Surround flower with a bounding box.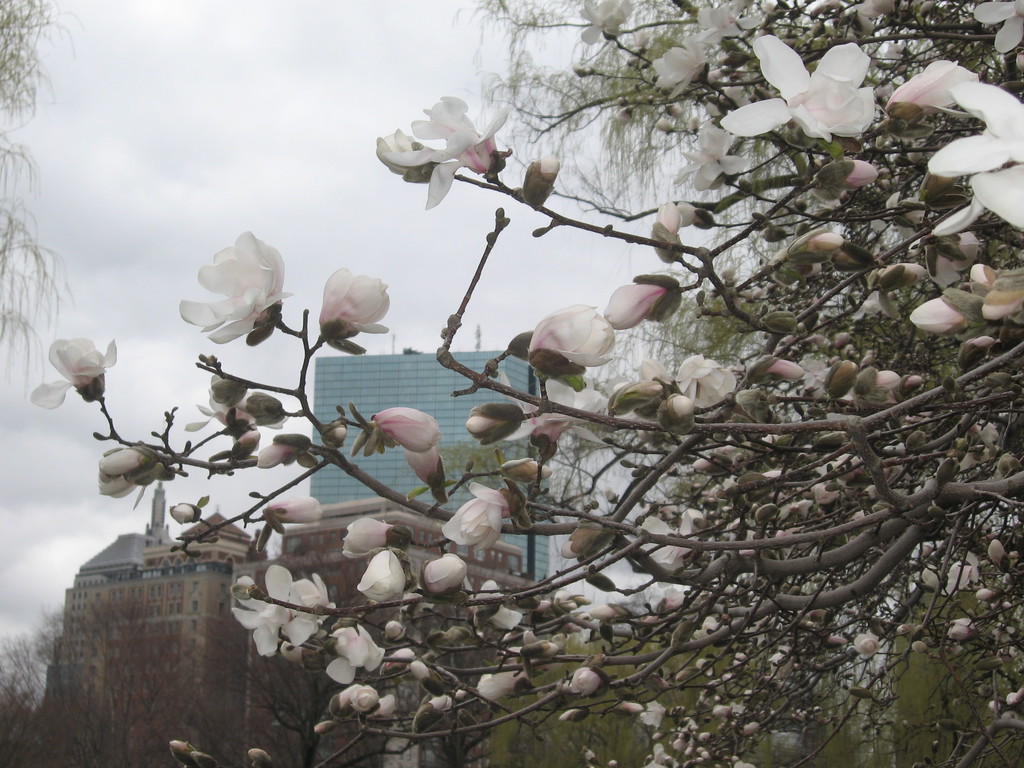
[x1=556, y1=705, x2=583, y2=718].
